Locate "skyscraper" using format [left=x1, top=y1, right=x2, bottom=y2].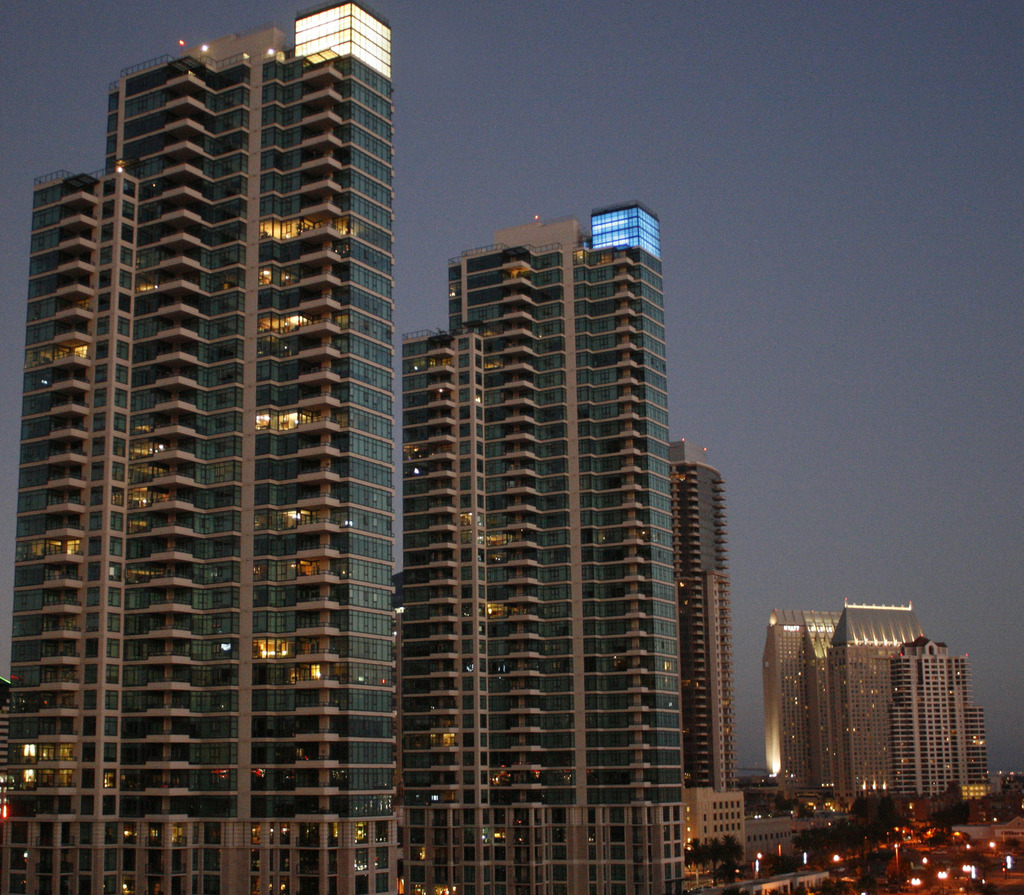
[left=15, top=41, right=439, bottom=809].
